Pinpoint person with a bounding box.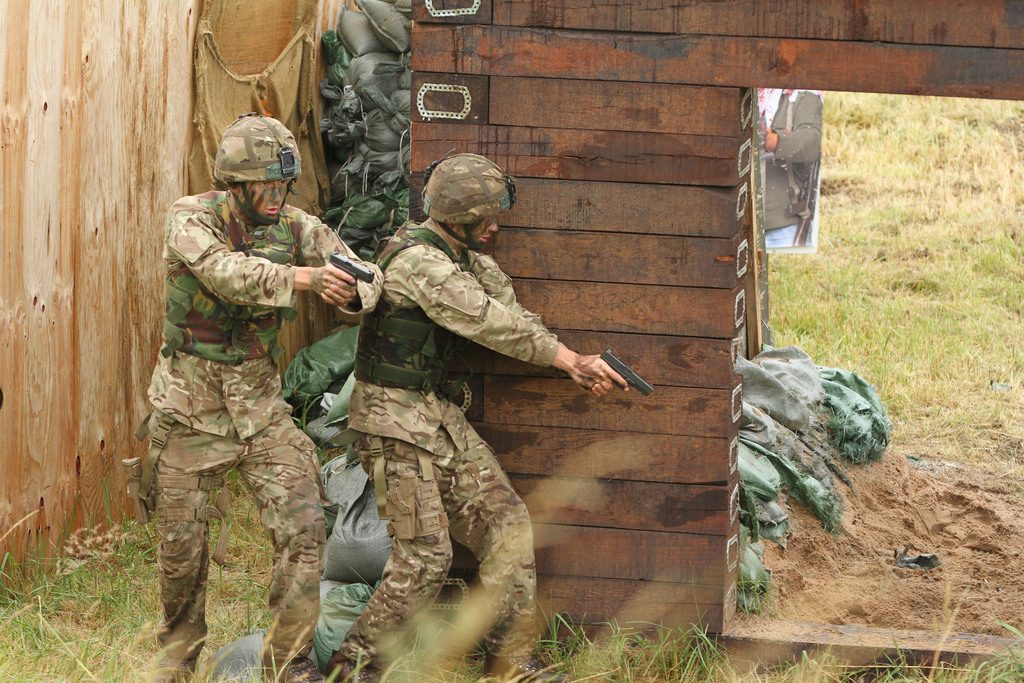
l=140, t=108, r=348, b=682.
